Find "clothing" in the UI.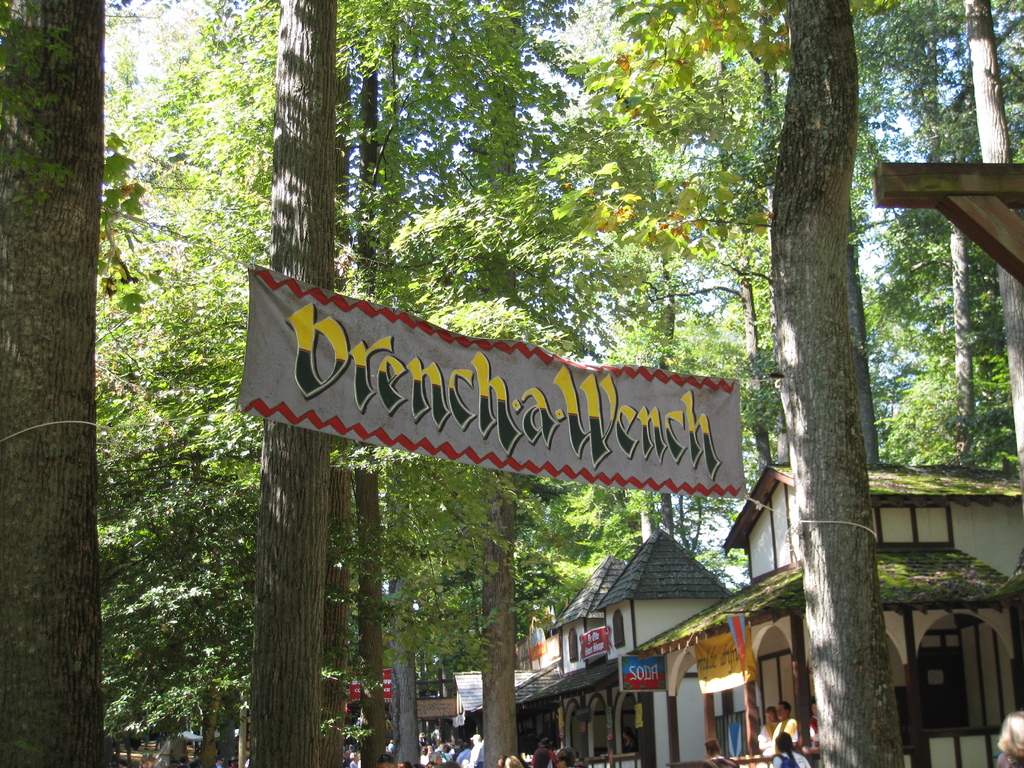
UI element at x1=772, y1=714, x2=796, y2=748.
